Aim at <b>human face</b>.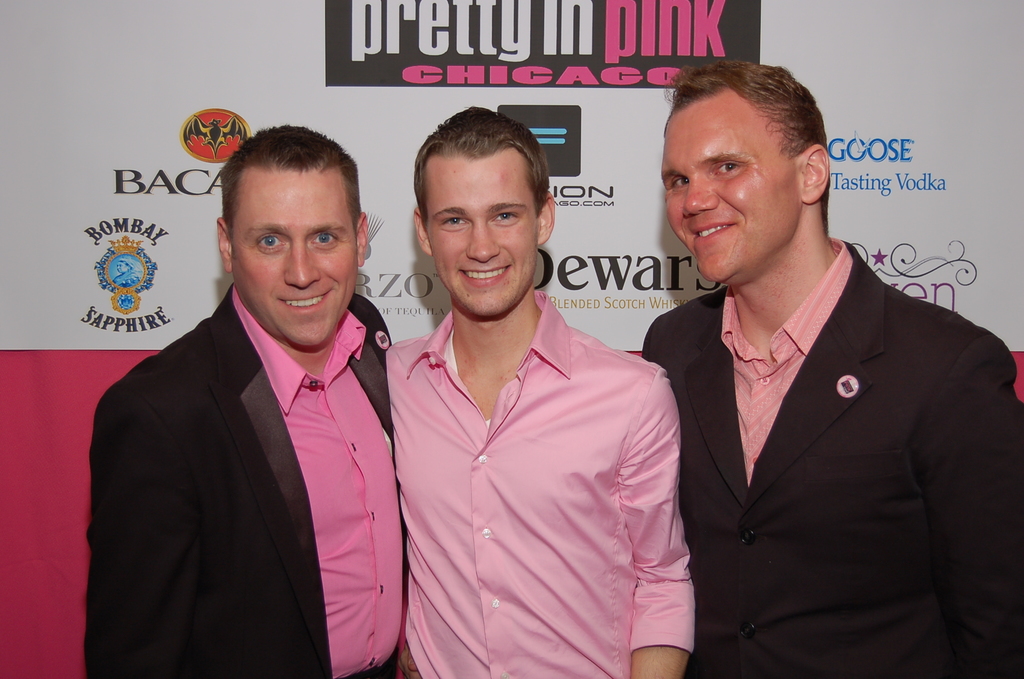
Aimed at 429, 161, 537, 320.
